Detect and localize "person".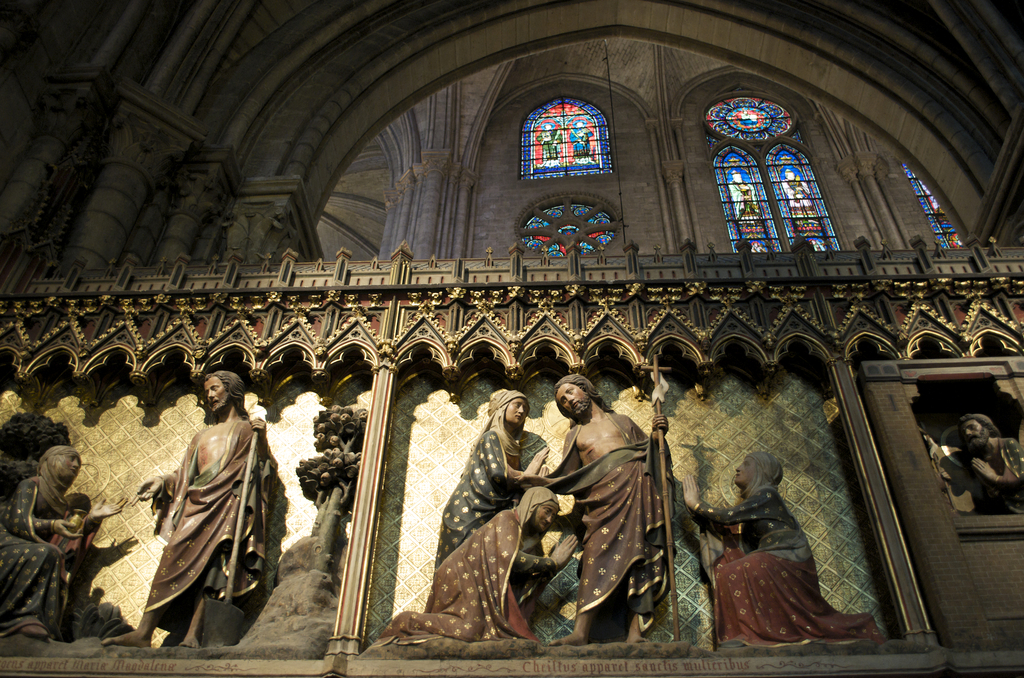
Localized at rect(376, 485, 579, 643).
